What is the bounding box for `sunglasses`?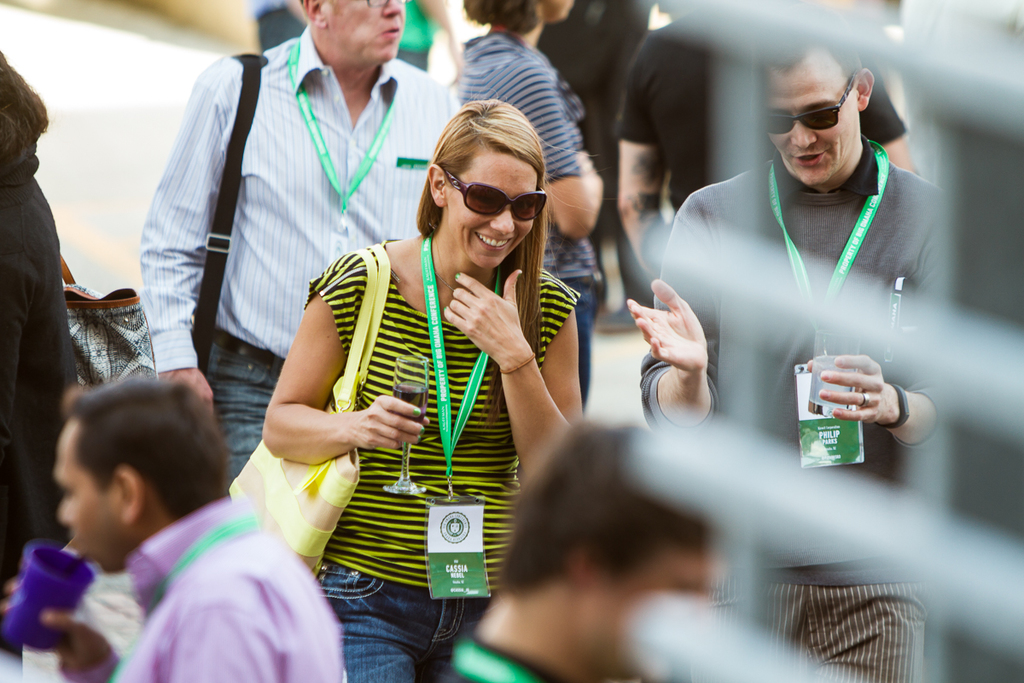
x1=440 y1=169 x2=547 y2=221.
